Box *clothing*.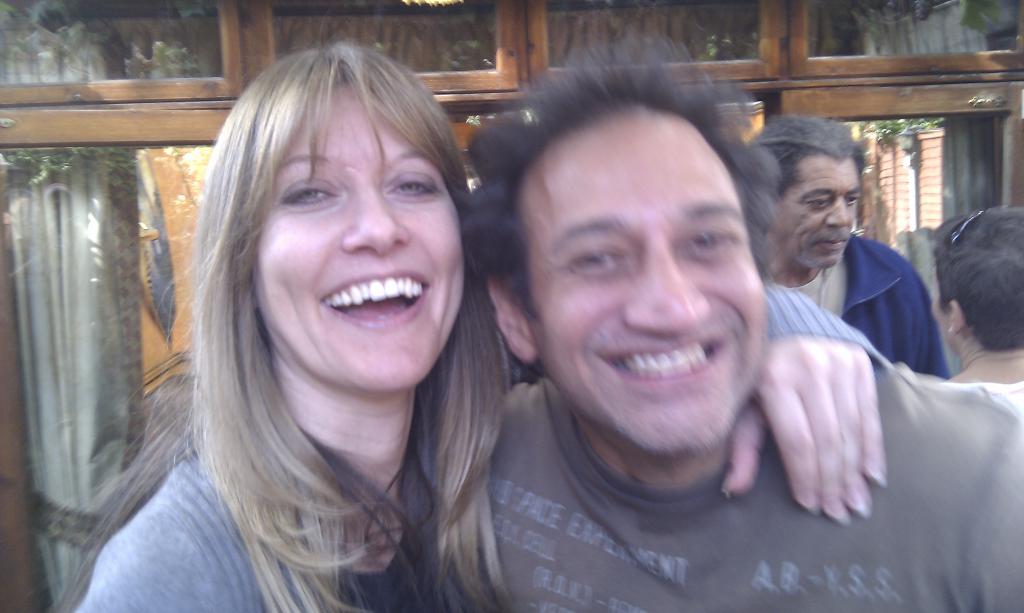
bbox=[61, 459, 434, 612].
